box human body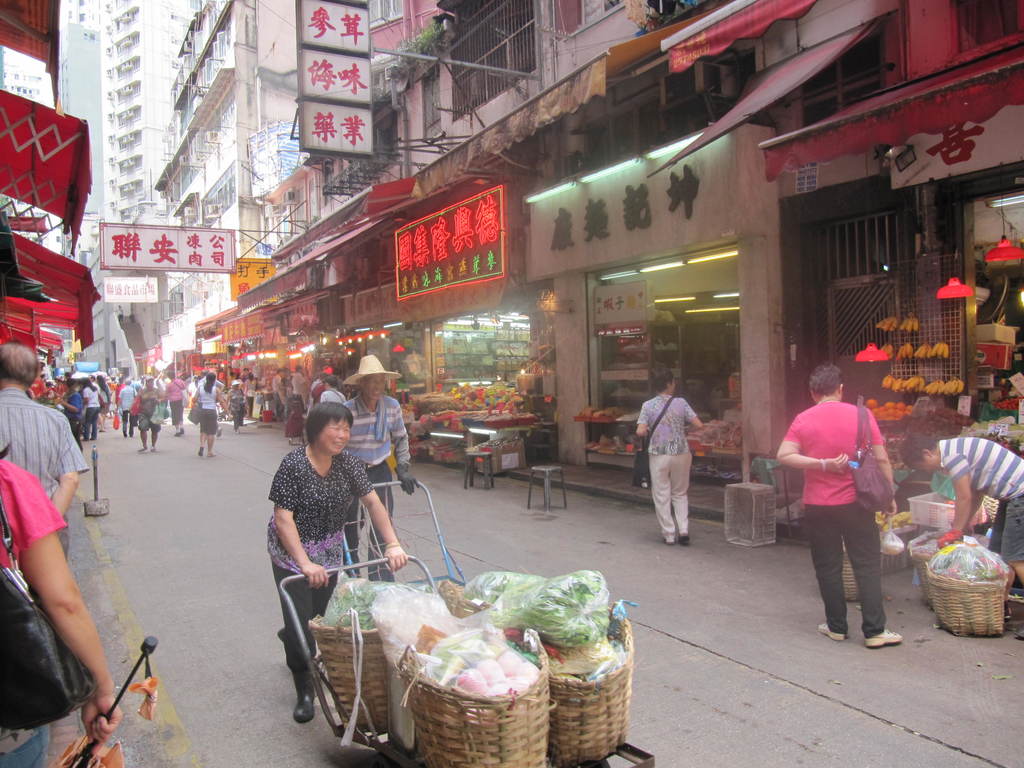
<bbox>778, 364, 898, 643</bbox>
